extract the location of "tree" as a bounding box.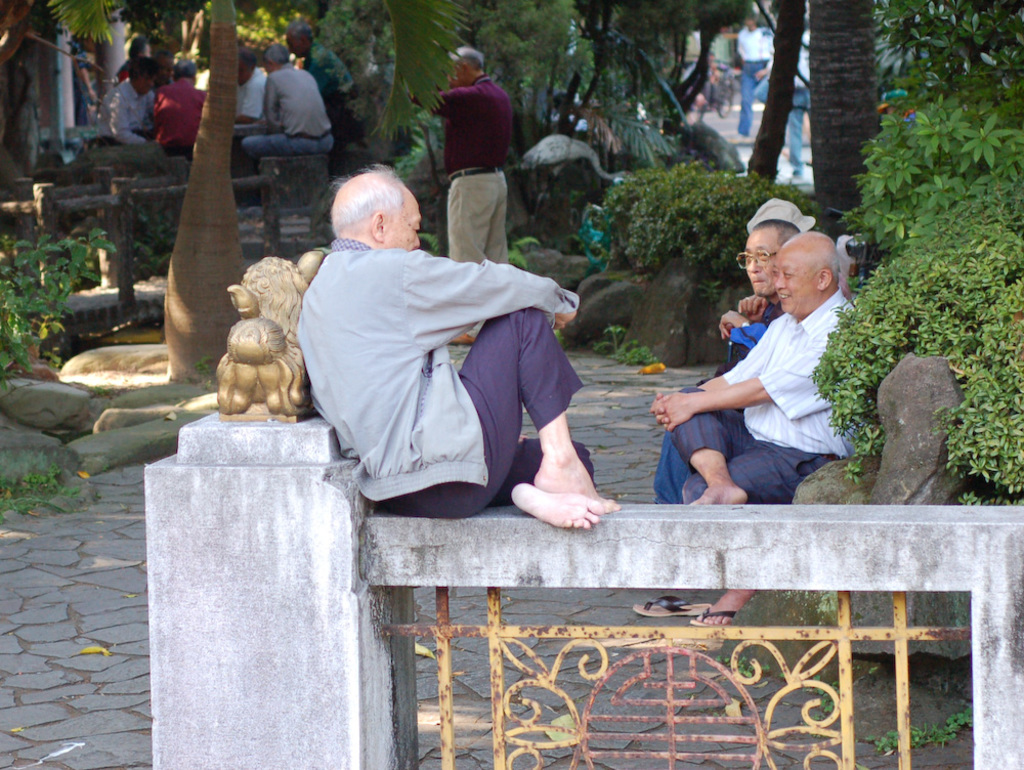
[x1=811, y1=0, x2=891, y2=227].
